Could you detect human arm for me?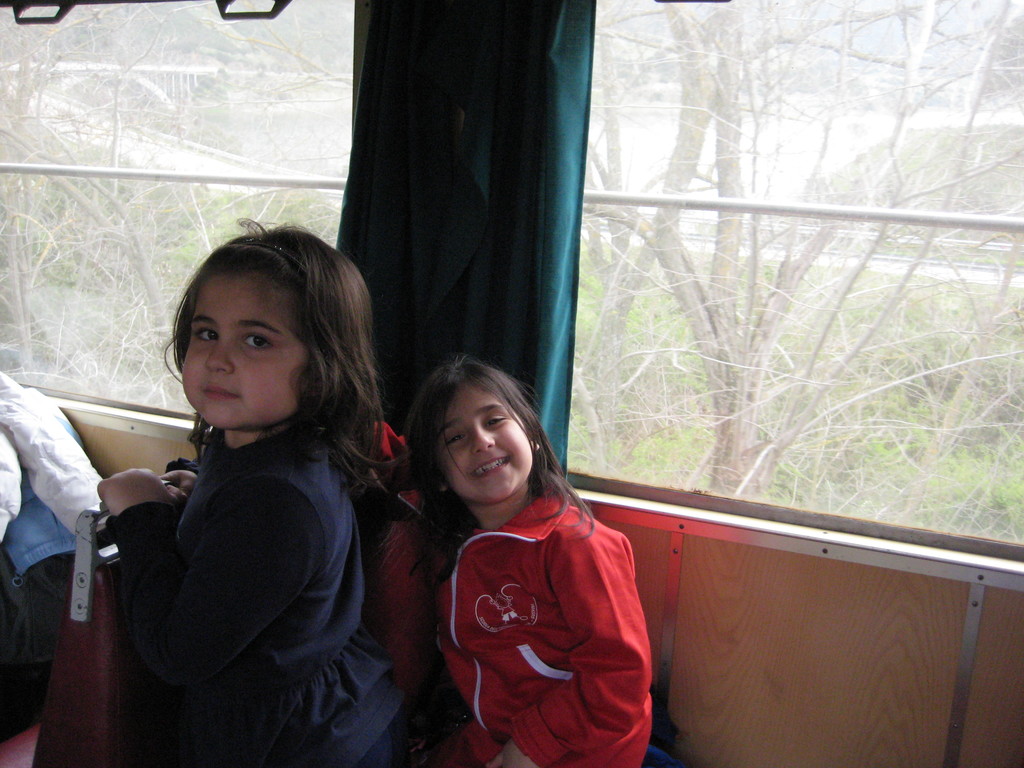
Detection result: [x1=161, y1=458, x2=202, y2=506].
